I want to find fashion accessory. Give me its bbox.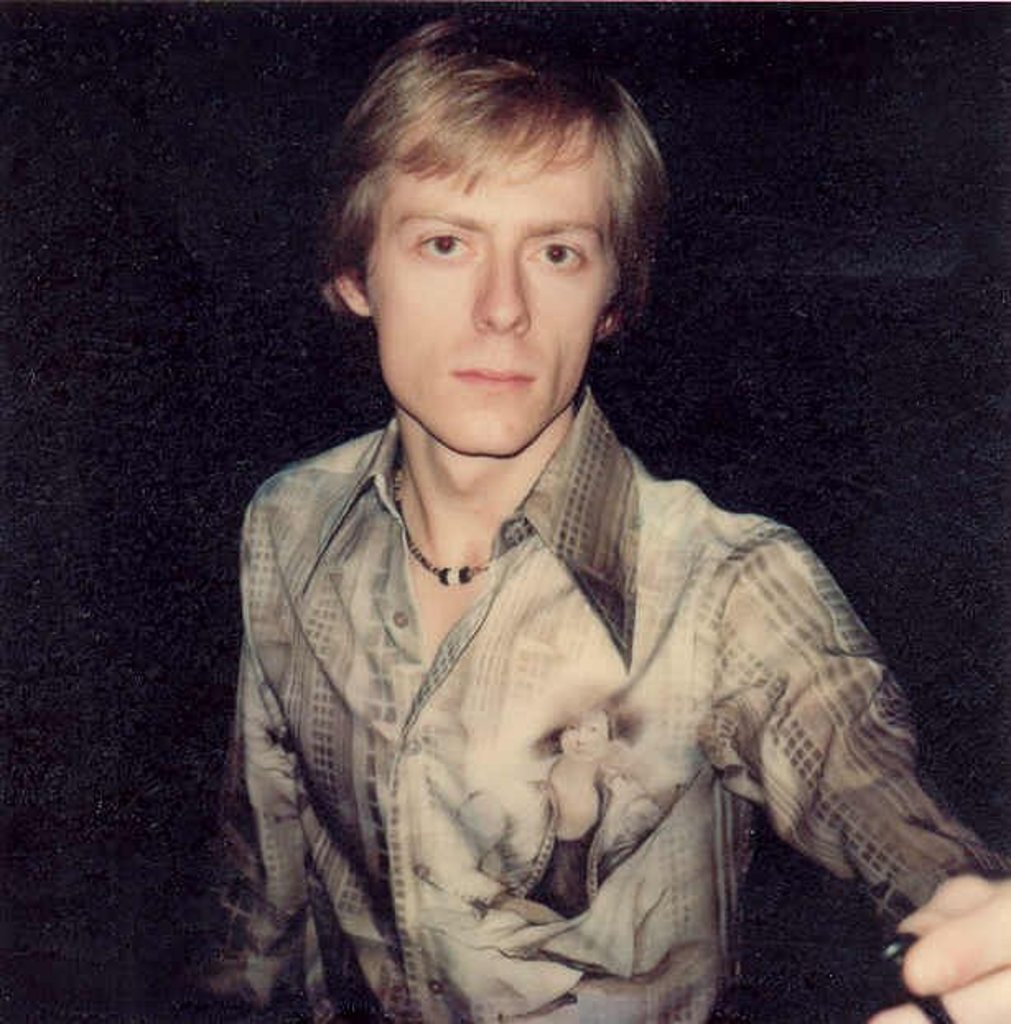
l=397, t=466, r=476, b=584.
